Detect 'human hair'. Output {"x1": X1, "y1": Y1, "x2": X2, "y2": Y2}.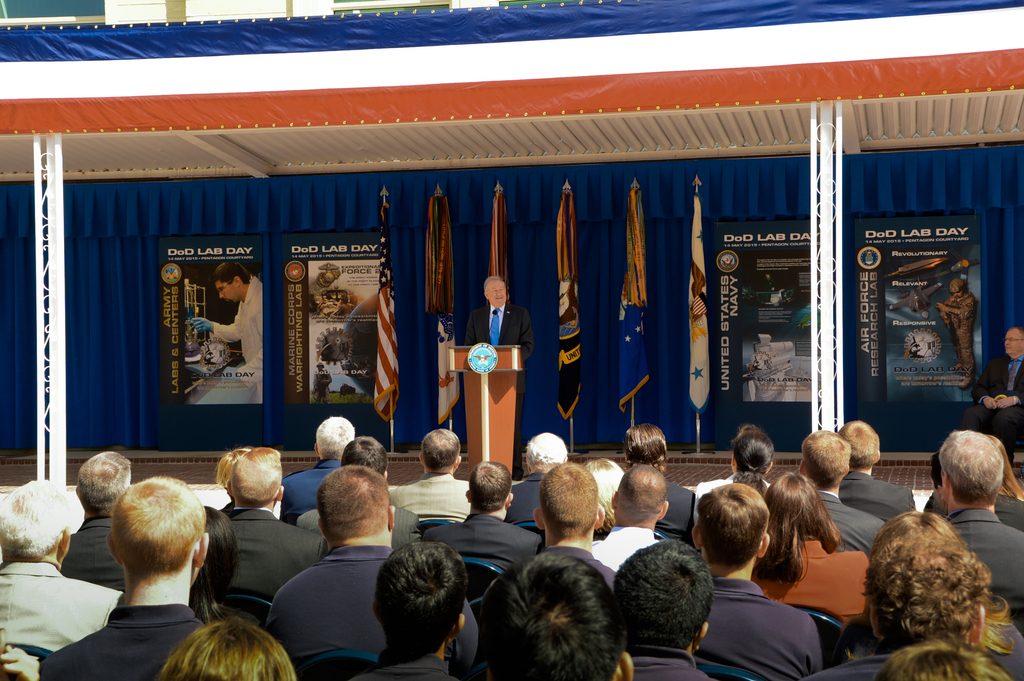
{"x1": 862, "y1": 534, "x2": 995, "y2": 643}.
